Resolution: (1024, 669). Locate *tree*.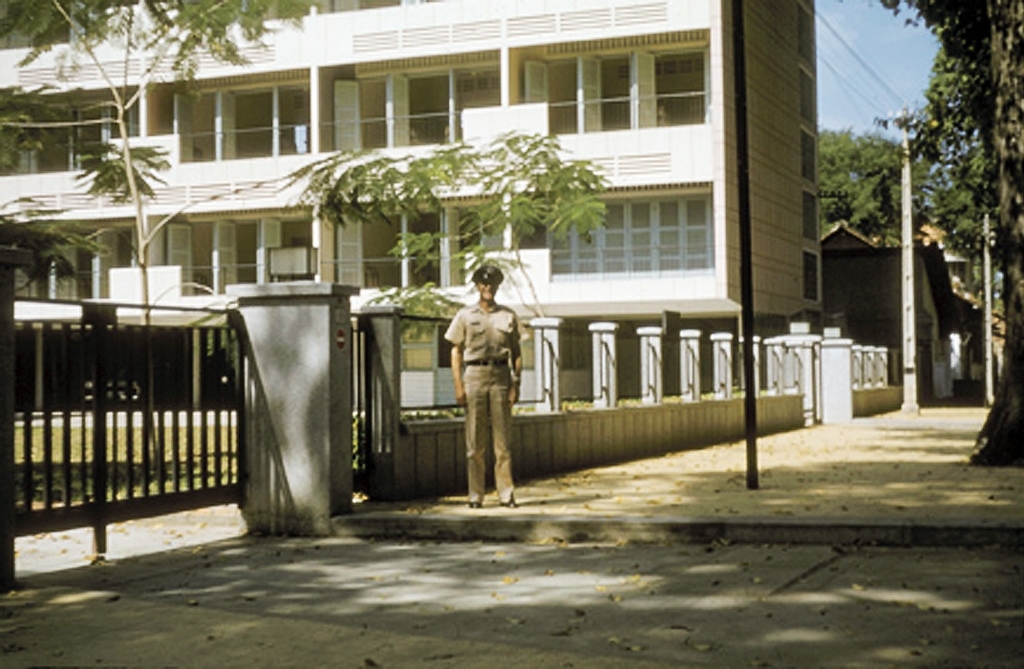
pyautogui.locateOnScreen(849, 0, 1023, 467).
